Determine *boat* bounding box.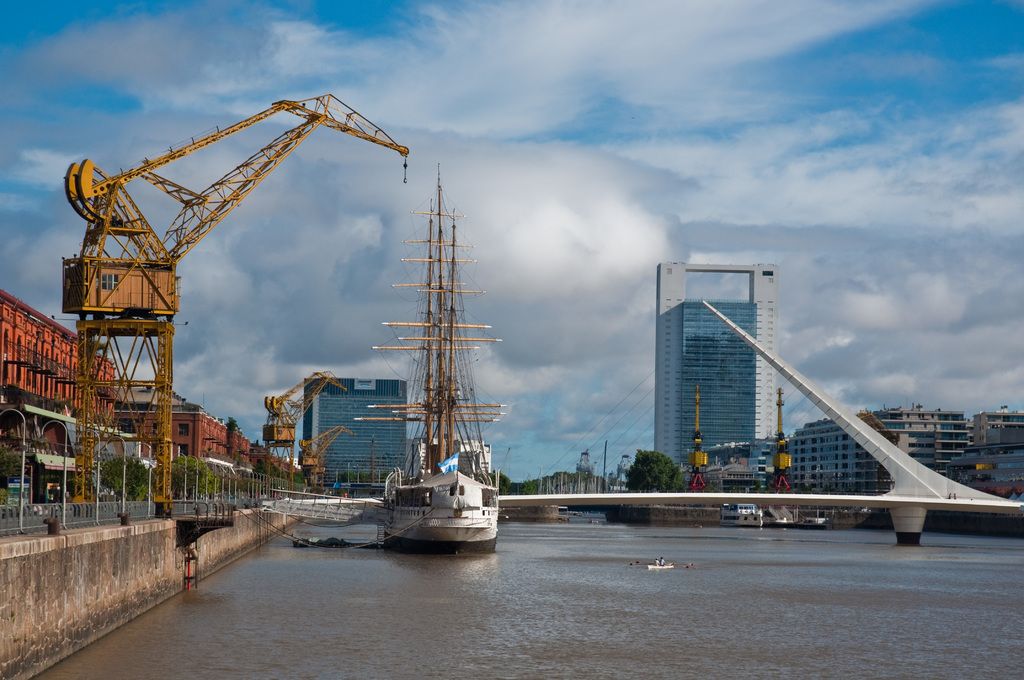
Determined: (x1=648, y1=563, x2=675, y2=571).
